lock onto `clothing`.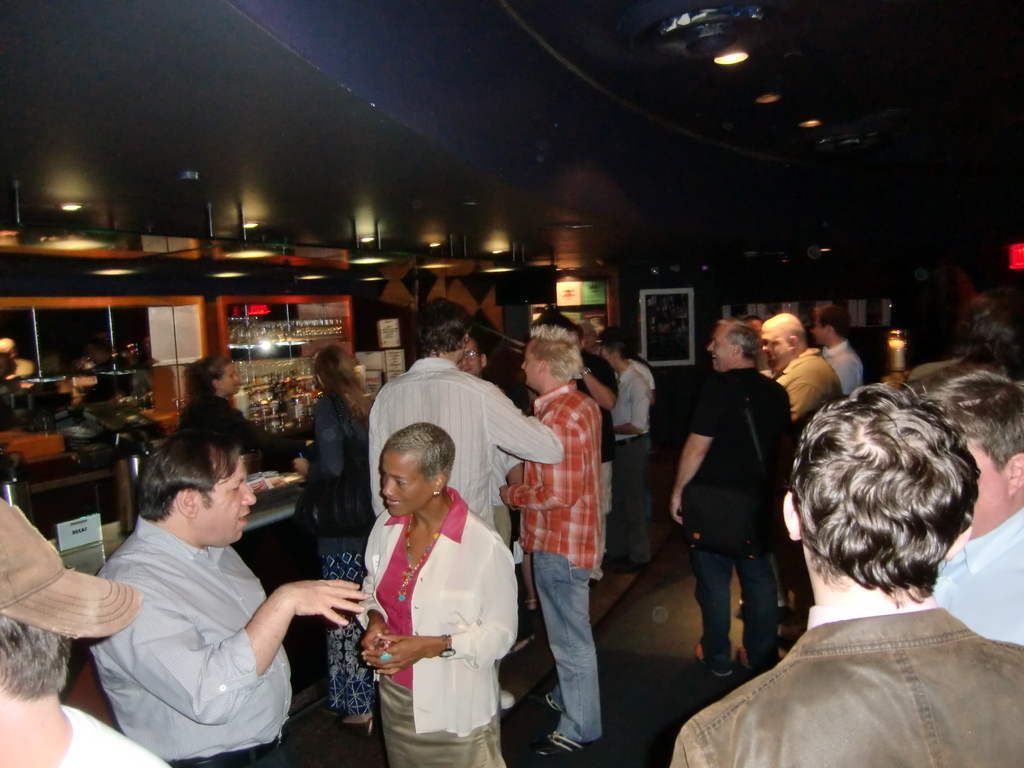
Locked: (173,394,282,437).
